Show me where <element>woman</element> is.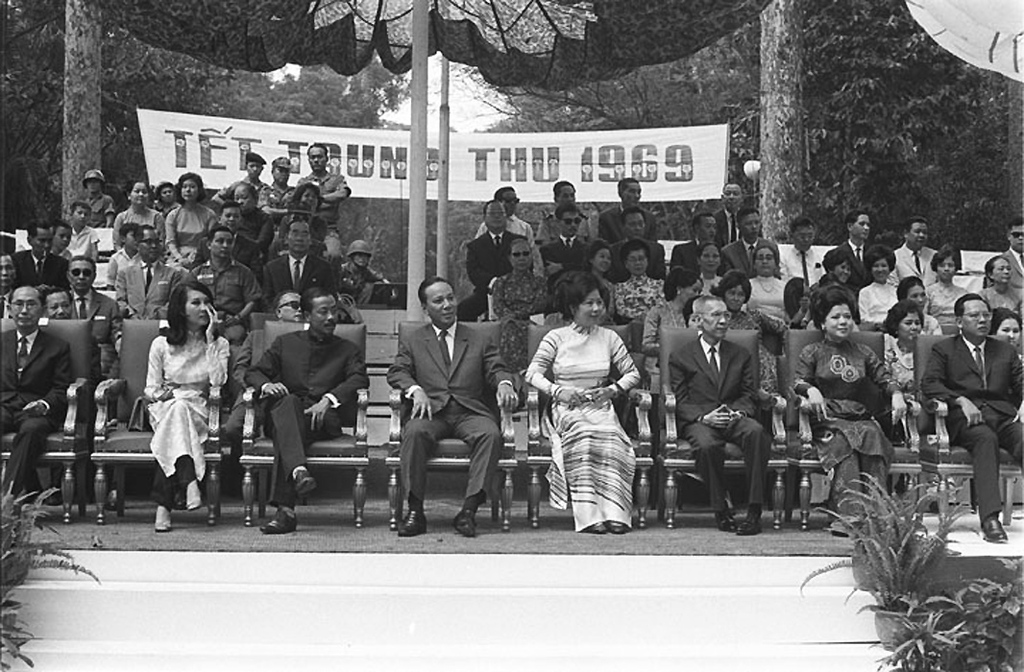
<element>woman</element> is at BBox(977, 256, 1023, 314).
